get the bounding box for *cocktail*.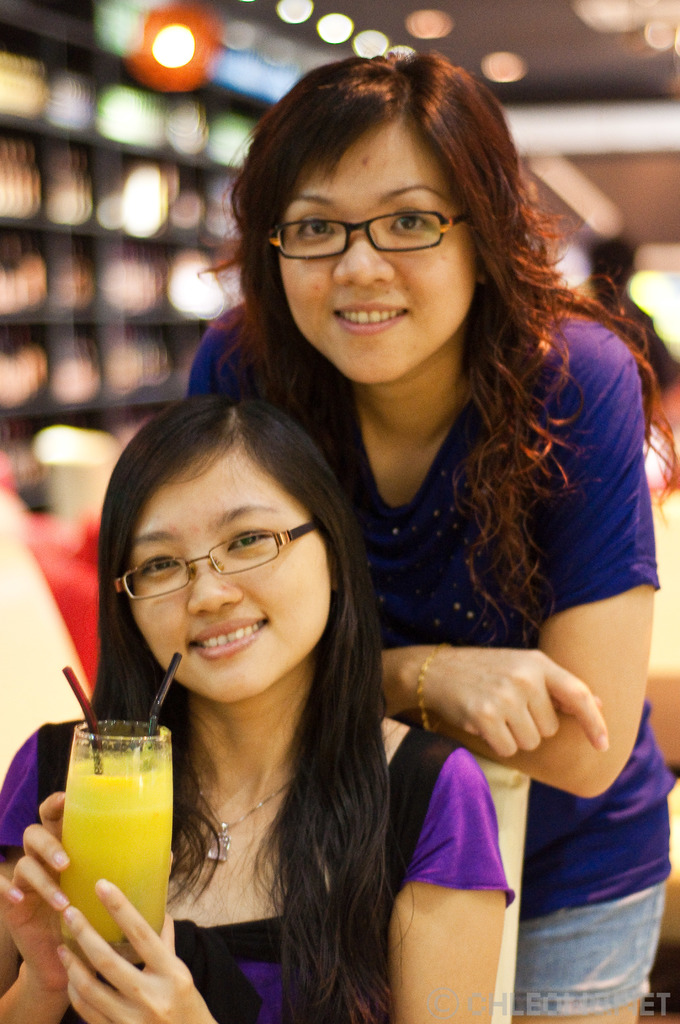
bbox(56, 648, 182, 956).
